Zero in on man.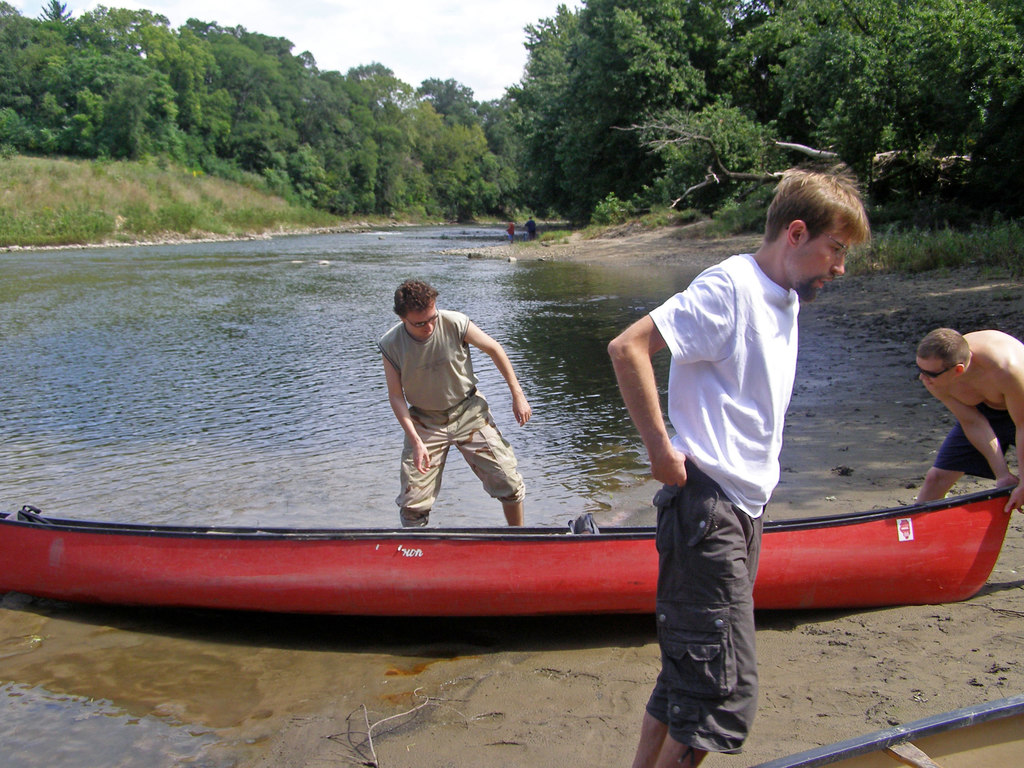
Zeroed in: crop(913, 328, 1023, 516).
